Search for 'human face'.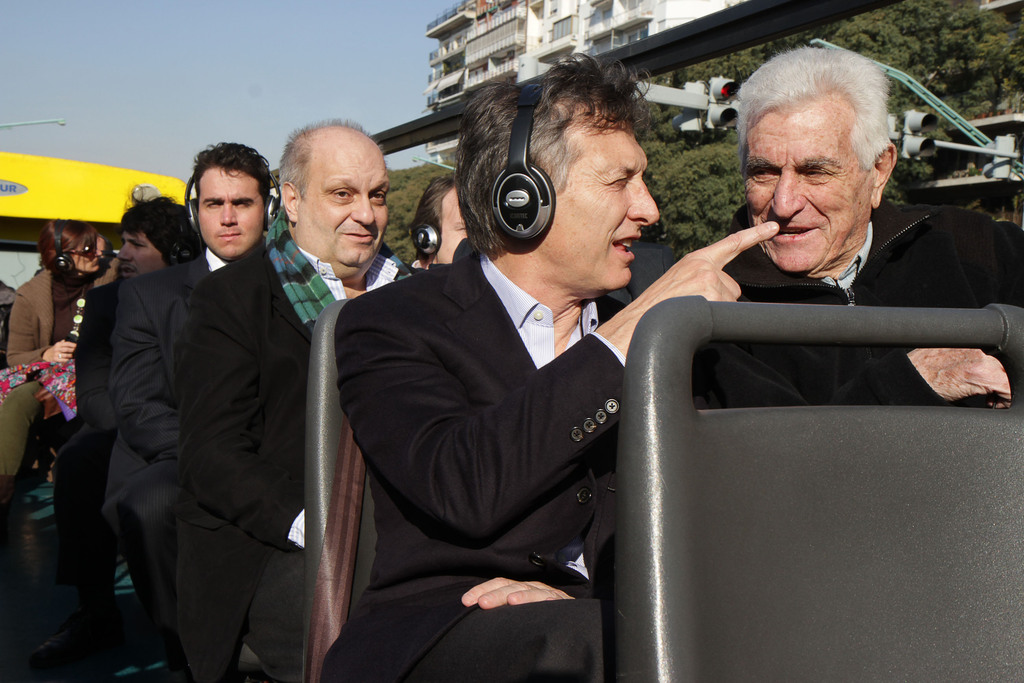
Found at (x1=127, y1=230, x2=173, y2=268).
